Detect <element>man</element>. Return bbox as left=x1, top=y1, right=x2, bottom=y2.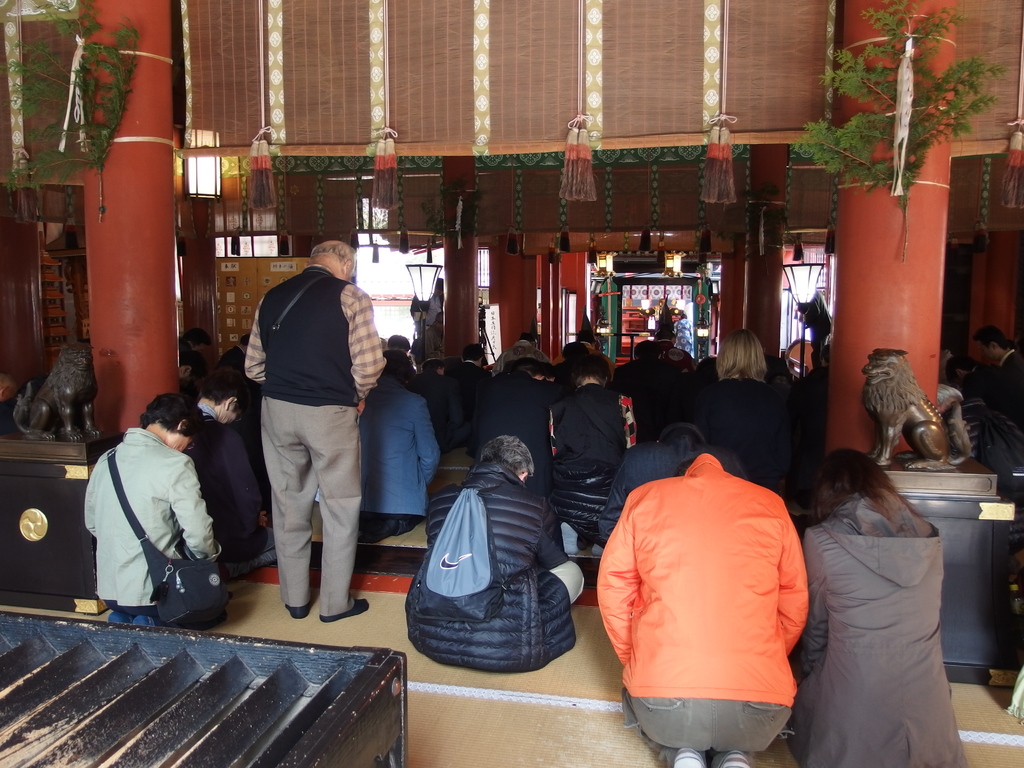
left=436, top=342, right=492, bottom=433.
